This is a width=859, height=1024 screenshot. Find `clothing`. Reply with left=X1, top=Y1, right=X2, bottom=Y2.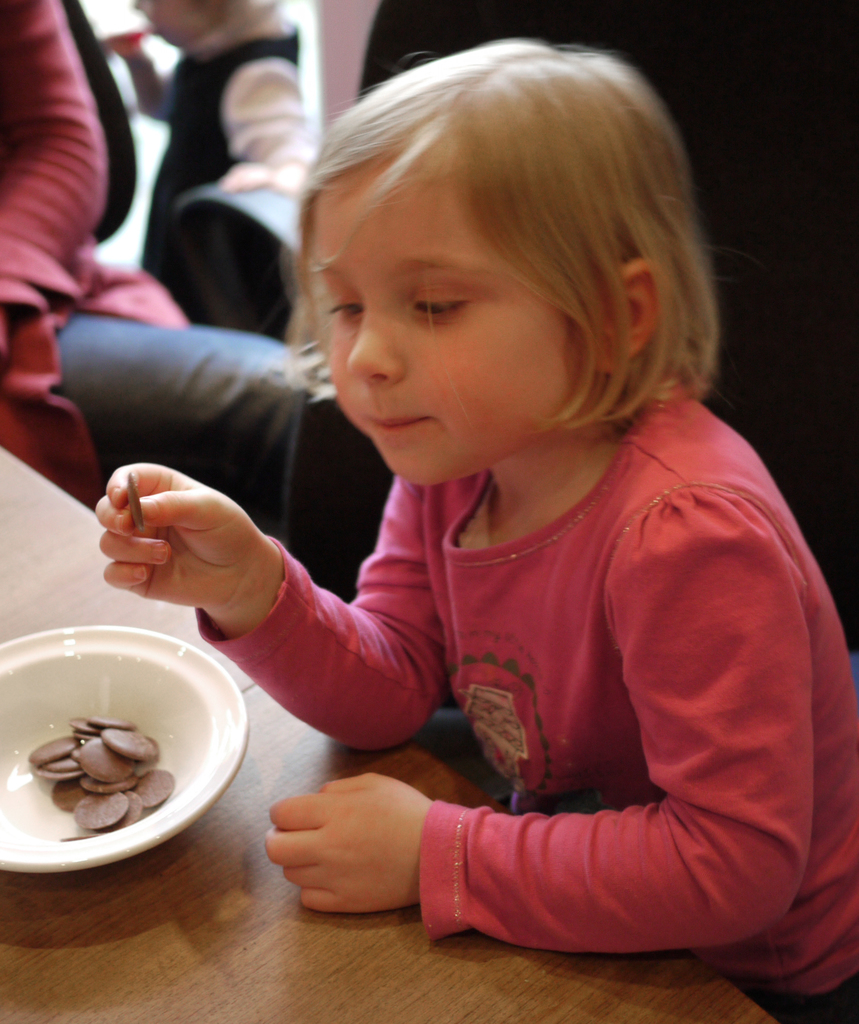
left=194, top=369, right=858, bottom=1021.
